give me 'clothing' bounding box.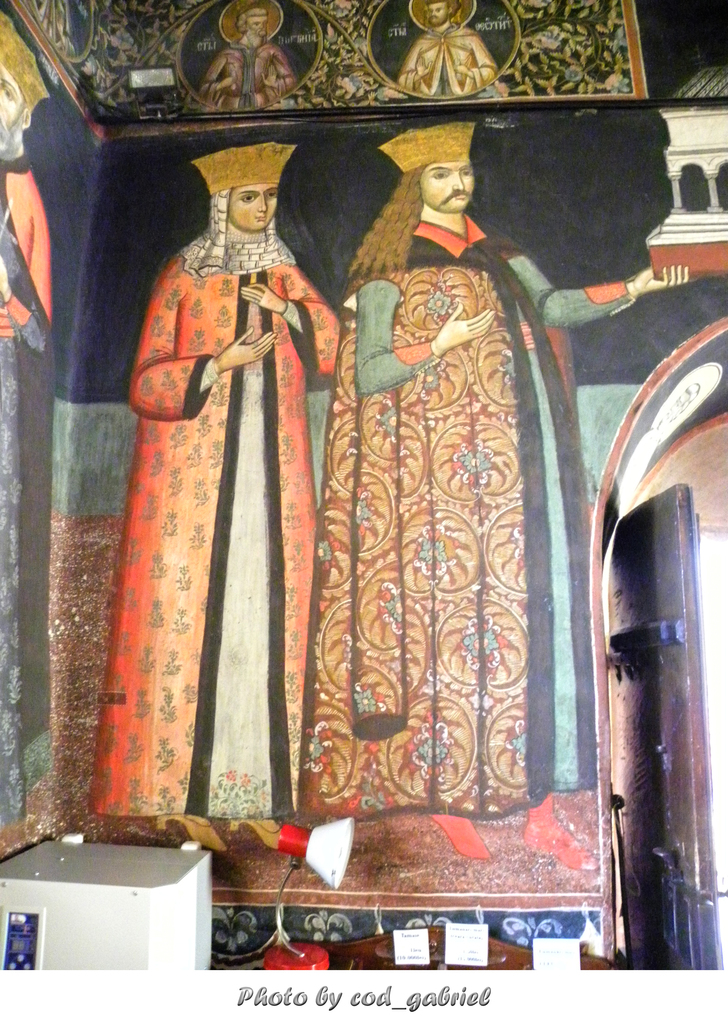
bbox=(0, 157, 47, 858).
